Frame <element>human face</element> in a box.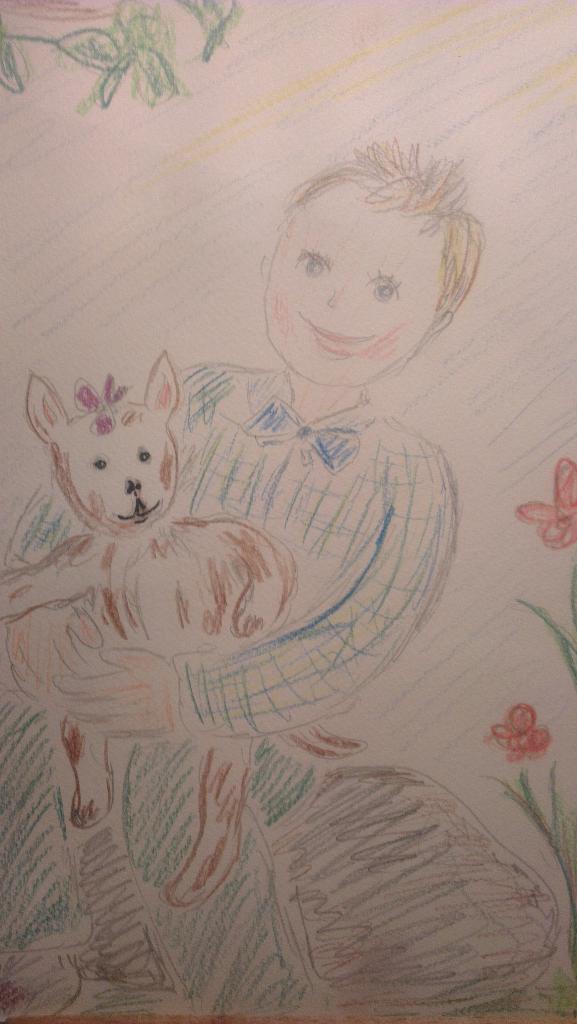
Rect(268, 183, 436, 383).
